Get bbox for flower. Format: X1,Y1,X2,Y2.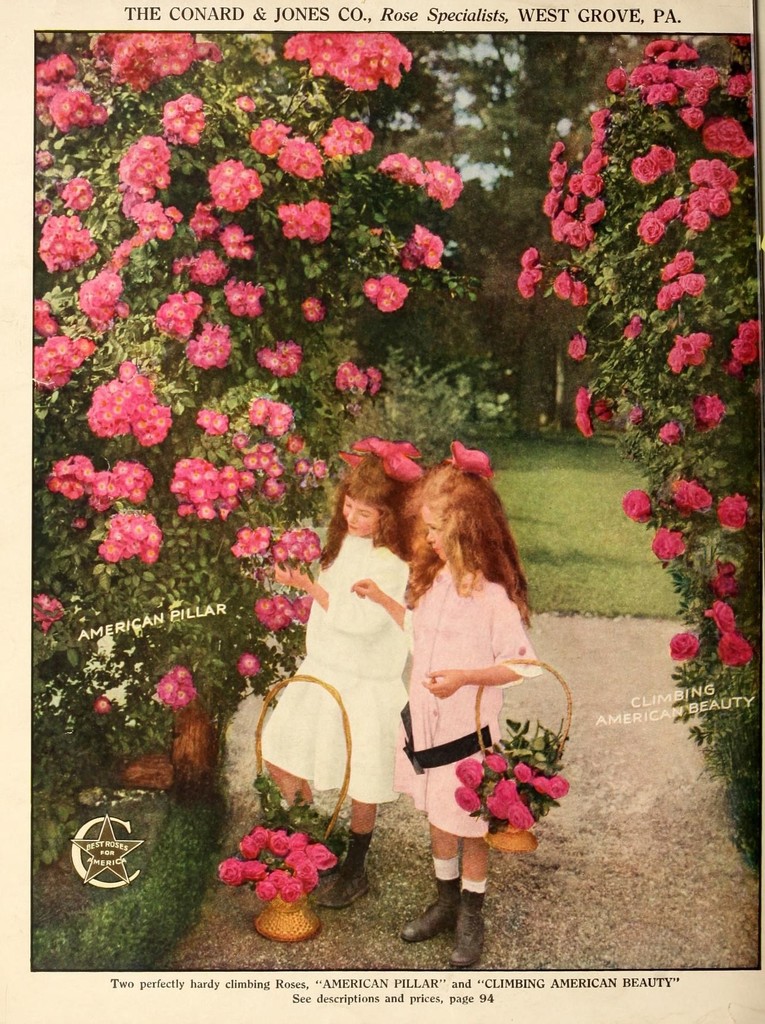
576,397,597,446.
